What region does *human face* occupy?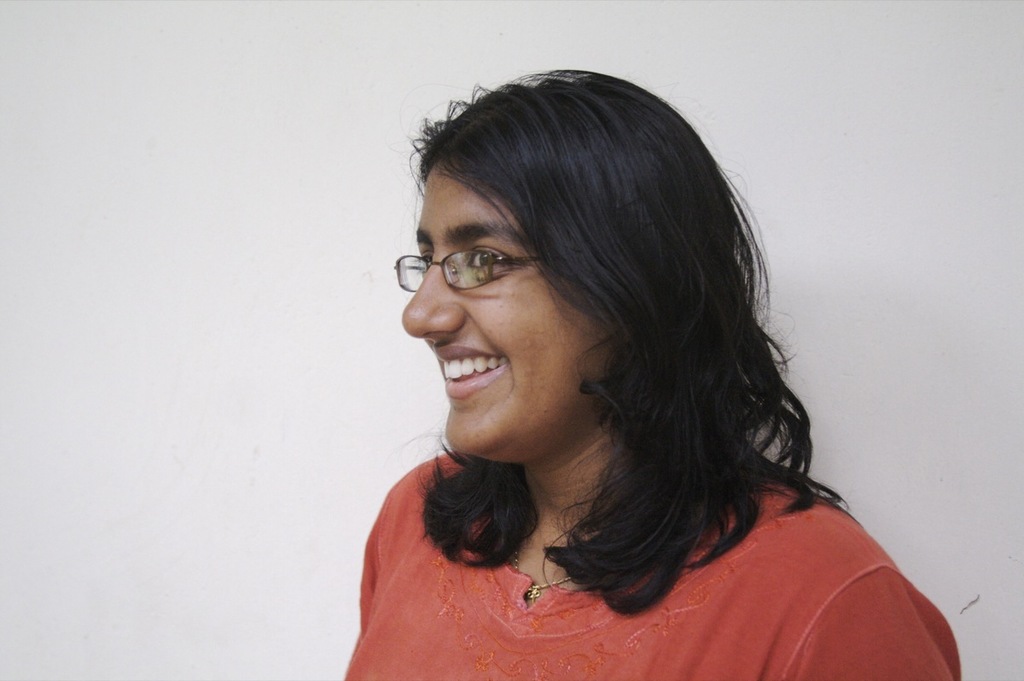
<box>401,166,618,454</box>.
